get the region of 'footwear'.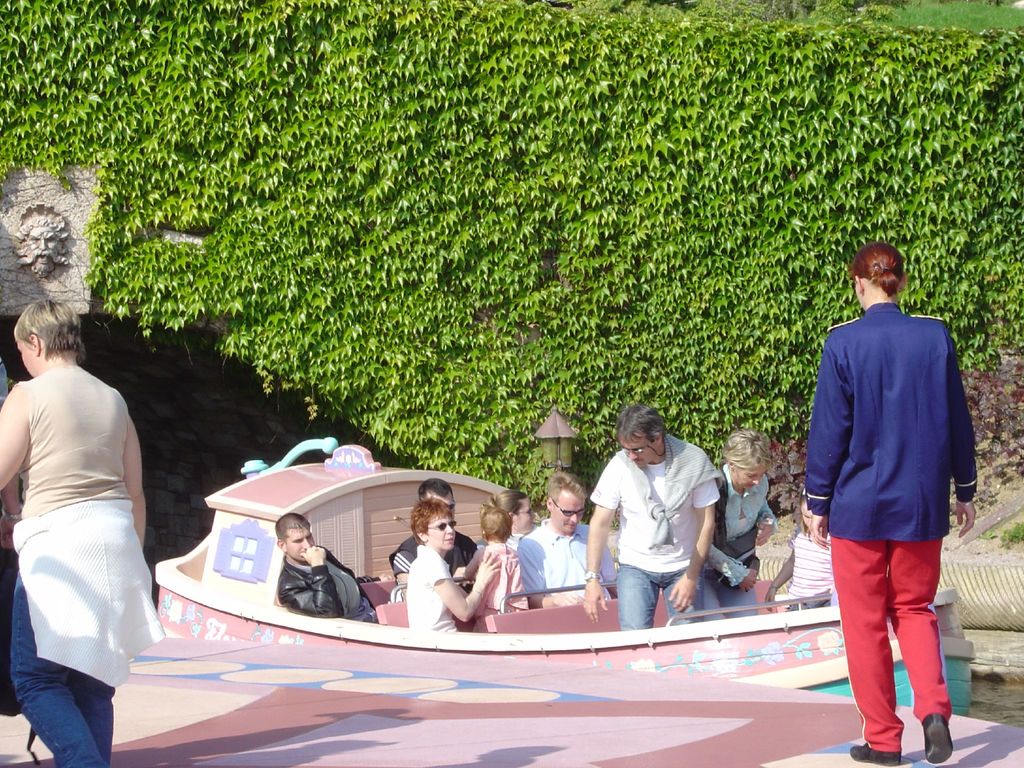
<box>922,712,956,767</box>.
